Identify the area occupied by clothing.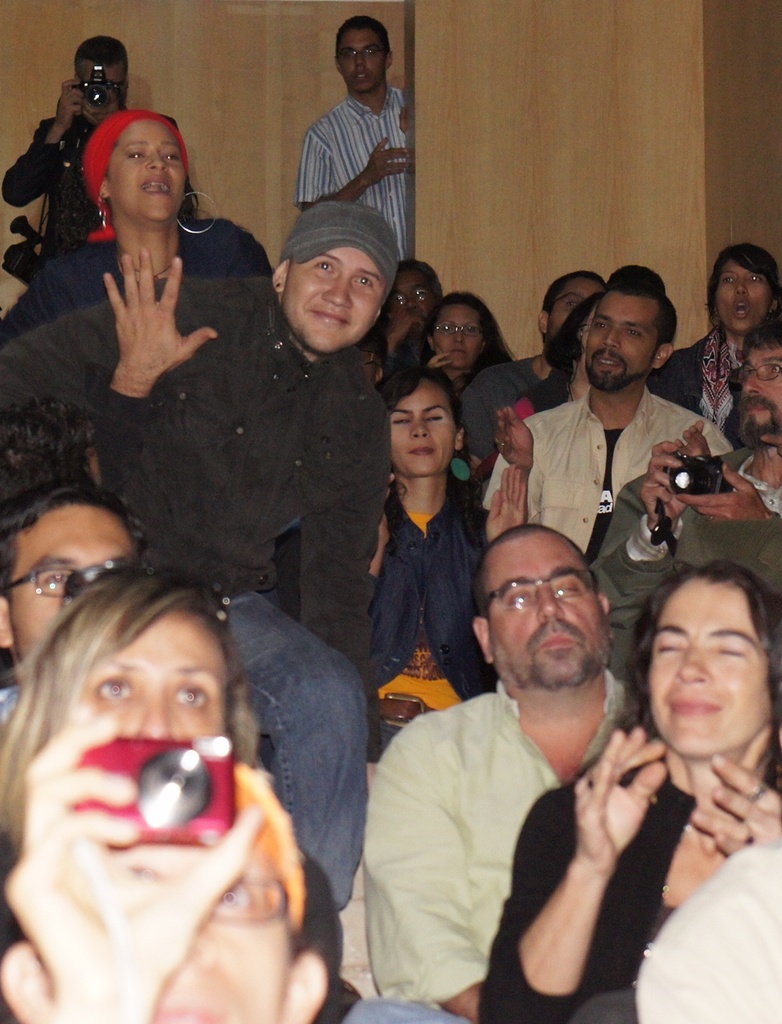
Area: (x1=638, y1=326, x2=757, y2=451).
